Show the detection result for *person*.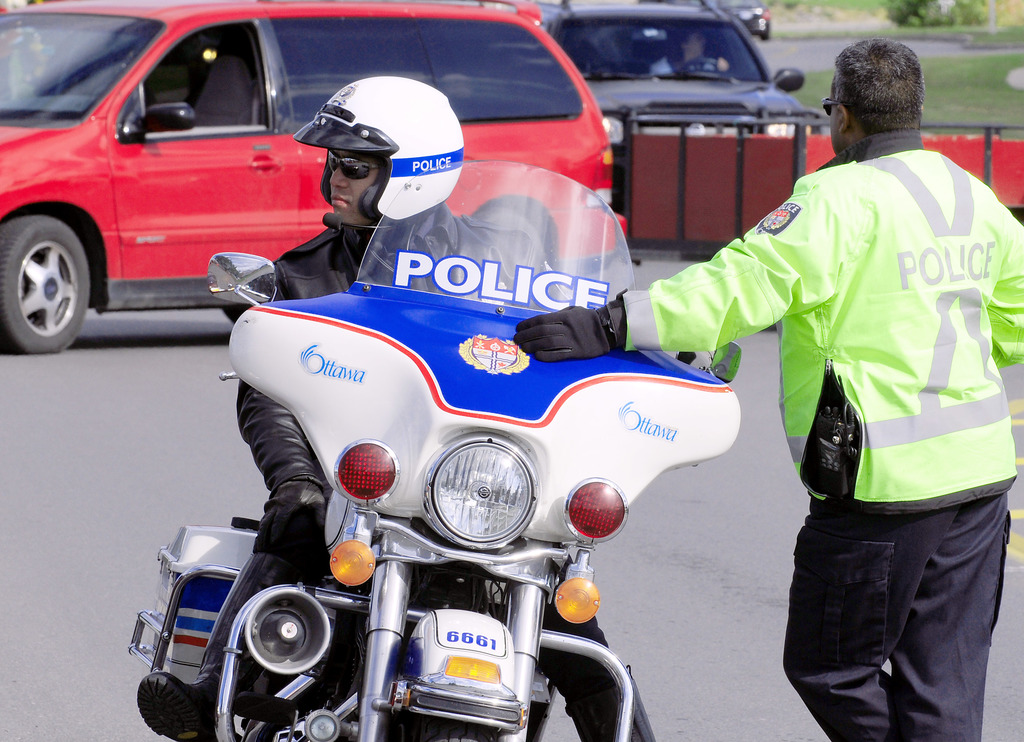
rect(134, 74, 655, 741).
